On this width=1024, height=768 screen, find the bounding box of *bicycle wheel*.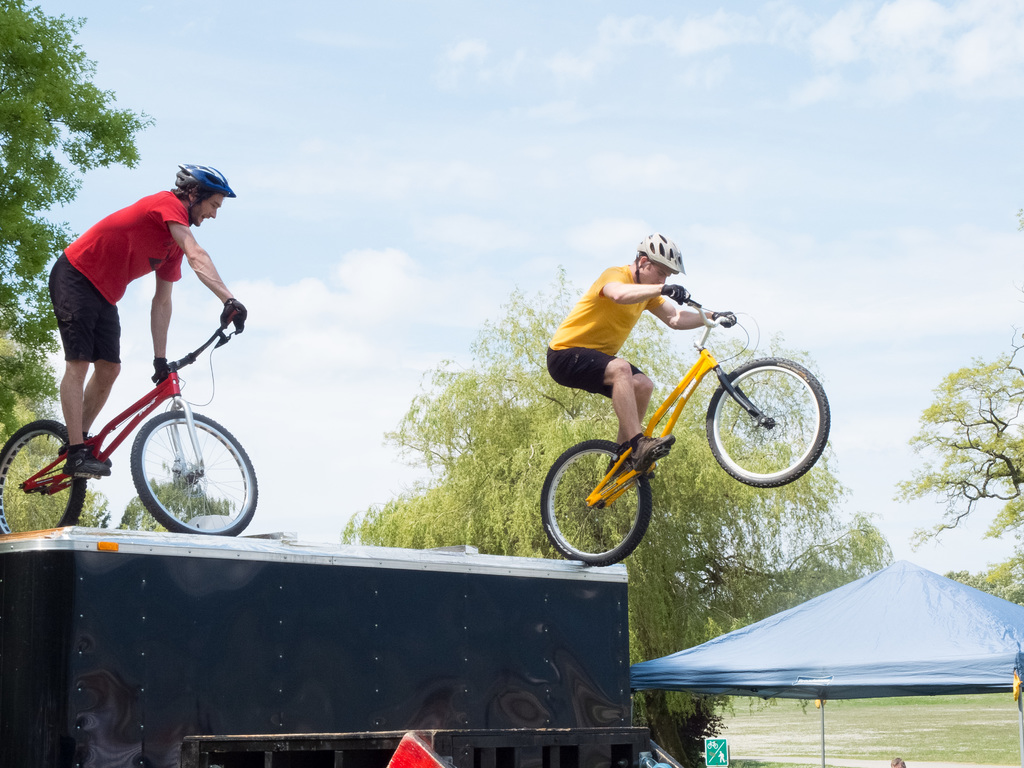
Bounding box: box=[0, 419, 85, 538].
